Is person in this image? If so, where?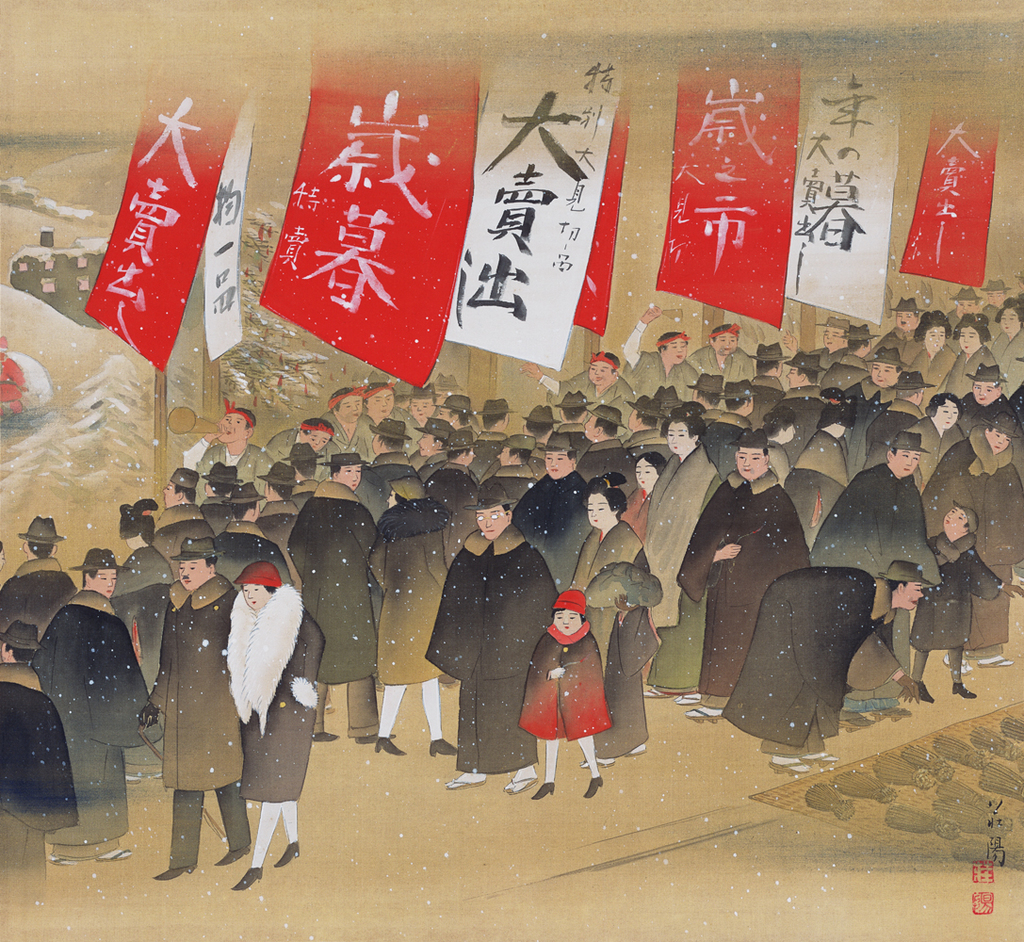
Yes, at {"x1": 689, "y1": 324, "x2": 754, "y2": 391}.
